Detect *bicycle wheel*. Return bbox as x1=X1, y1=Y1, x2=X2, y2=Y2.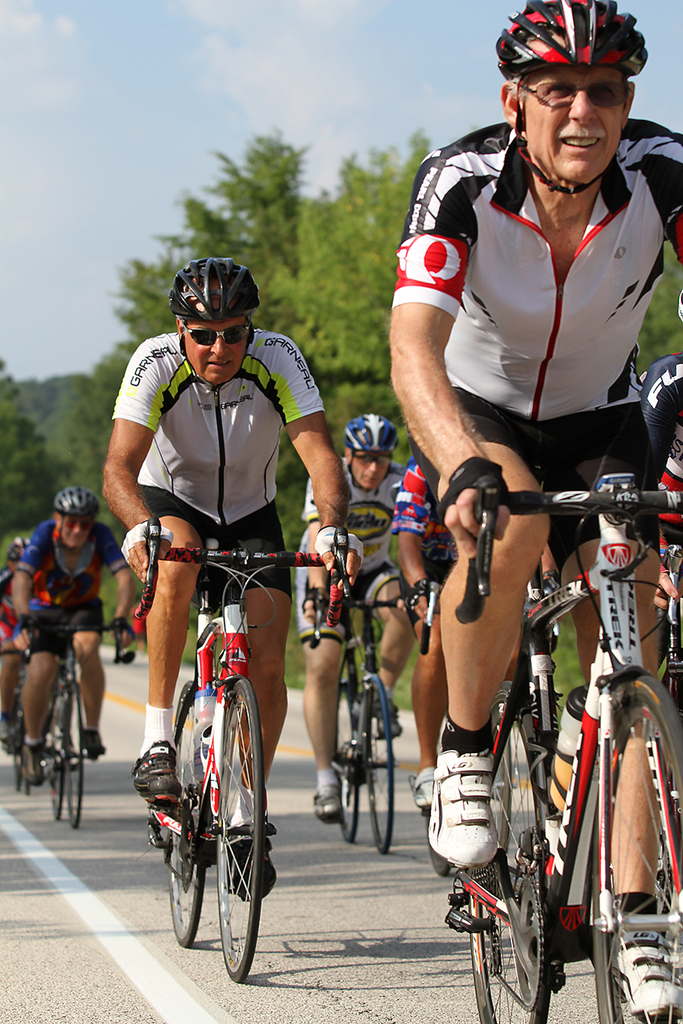
x1=50, y1=691, x2=66, y2=831.
